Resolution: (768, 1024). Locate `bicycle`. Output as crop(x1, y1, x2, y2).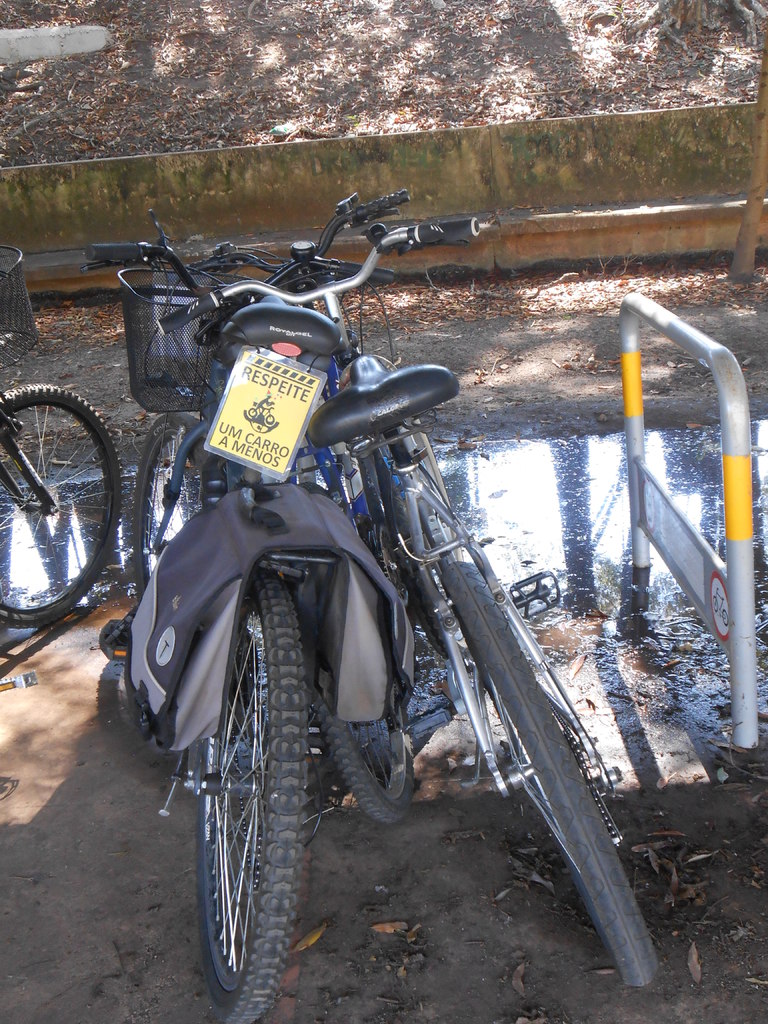
crop(179, 176, 666, 991).
